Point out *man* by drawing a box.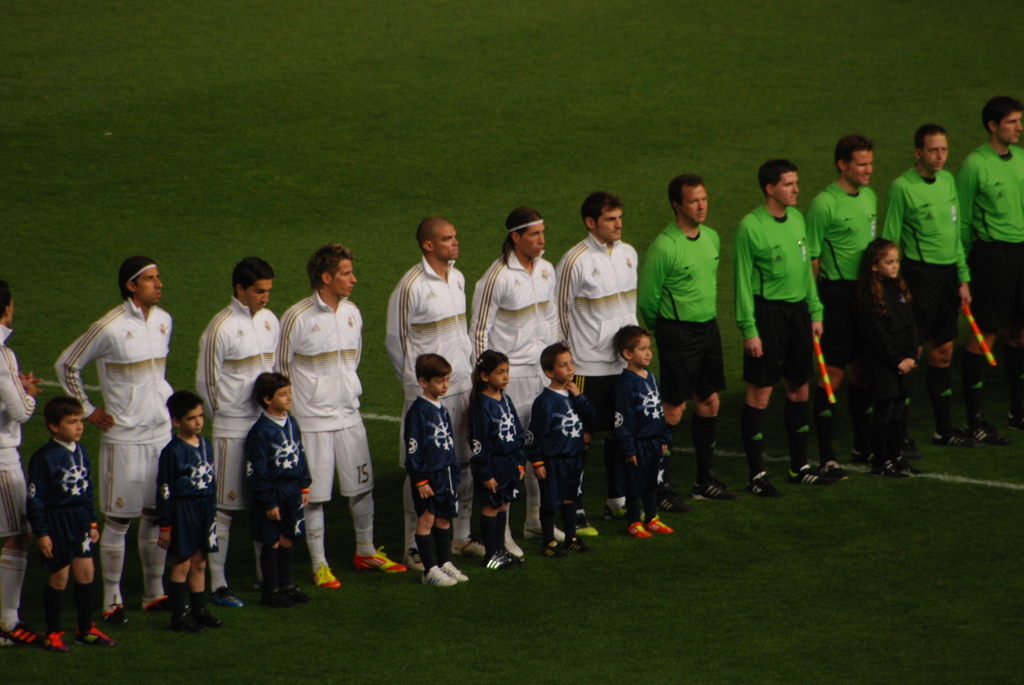
804 131 886 466.
